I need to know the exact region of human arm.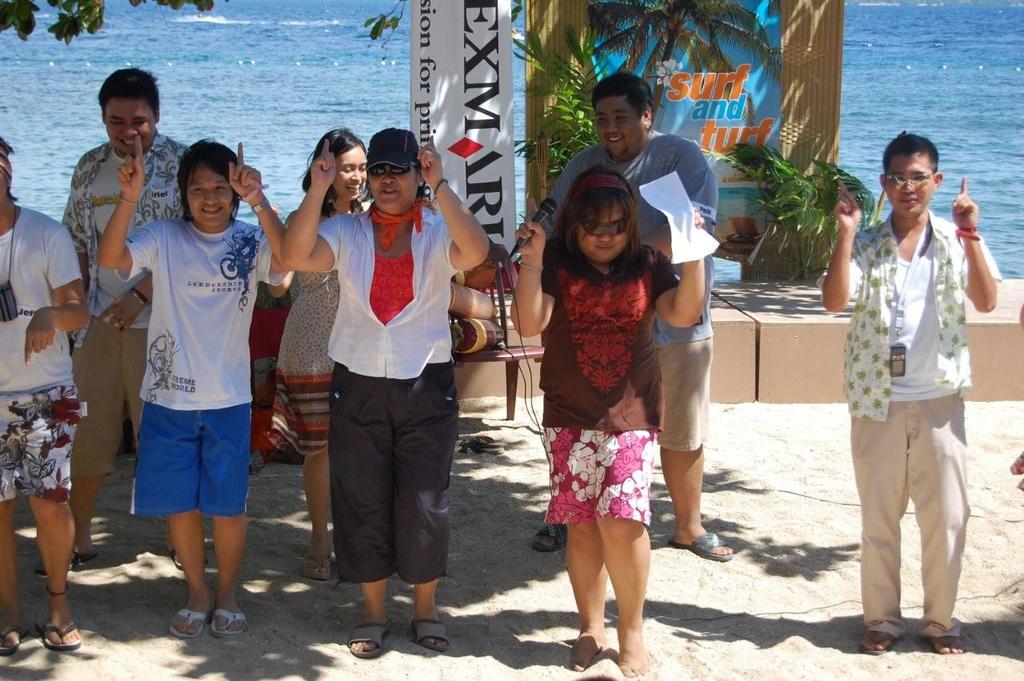
Region: bbox=[951, 174, 1002, 316].
